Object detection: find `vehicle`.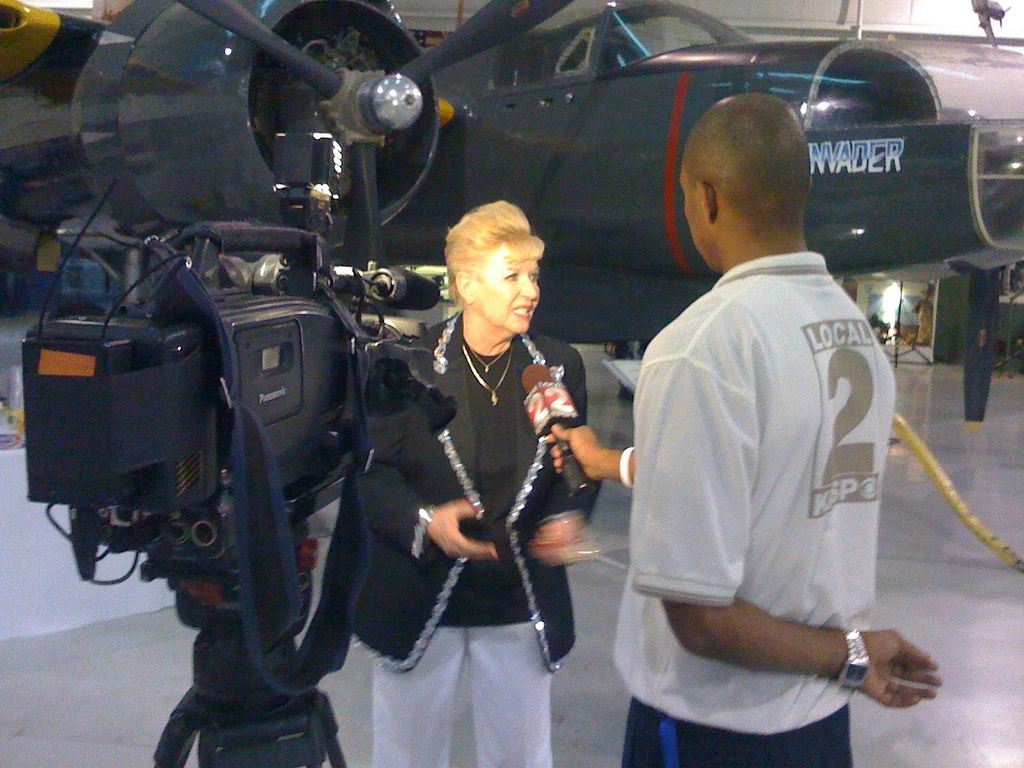
0:0:1023:346.
